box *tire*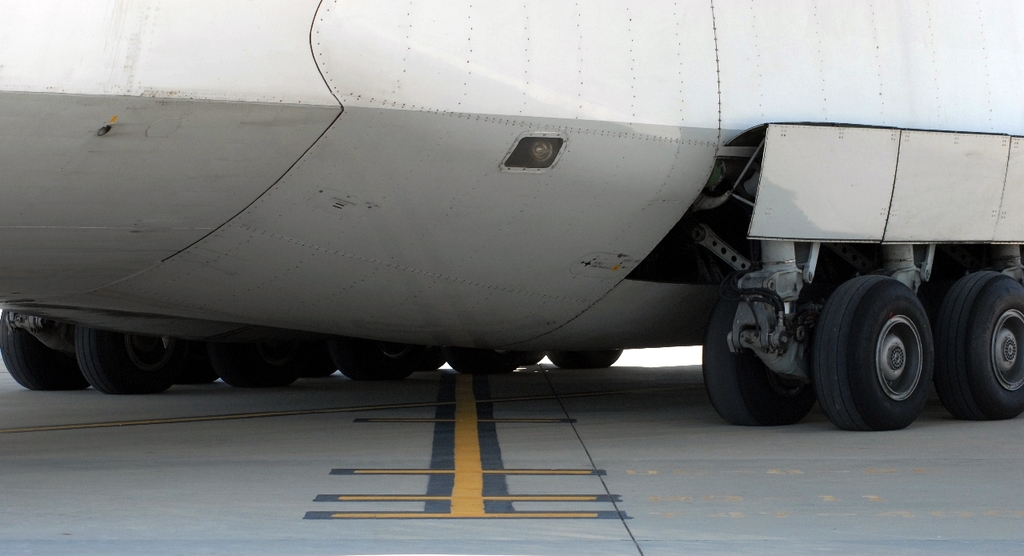
[x1=546, y1=349, x2=620, y2=377]
